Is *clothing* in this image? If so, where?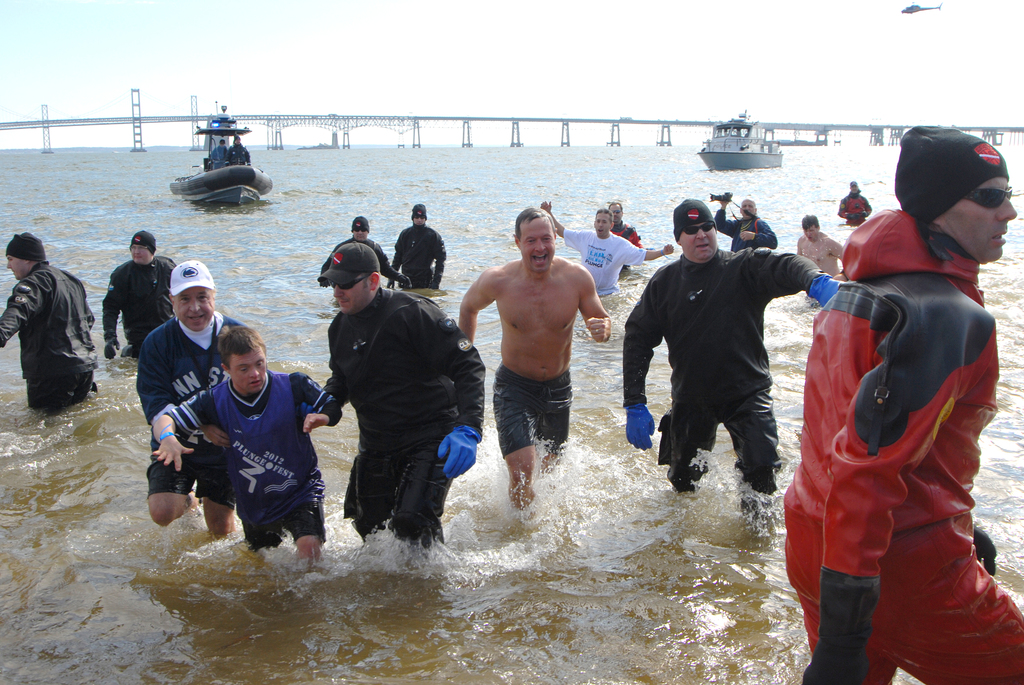
Yes, at {"x1": 717, "y1": 210, "x2": 789, "y2": 251}.
